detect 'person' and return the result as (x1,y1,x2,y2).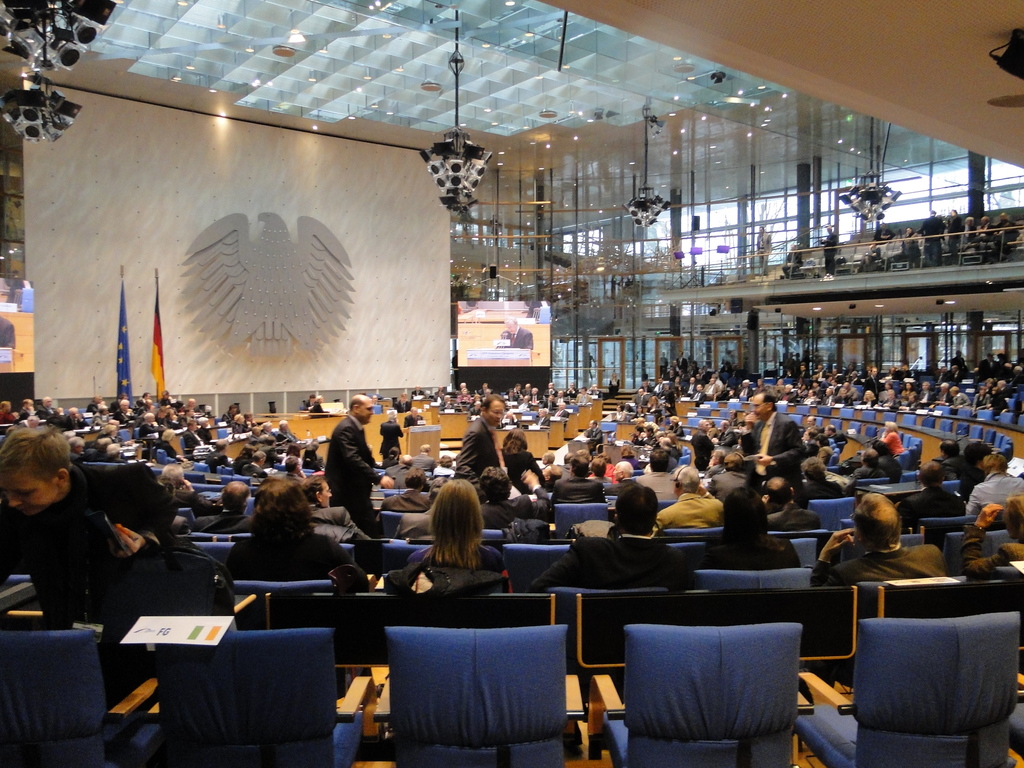
(461,396,492,503).
